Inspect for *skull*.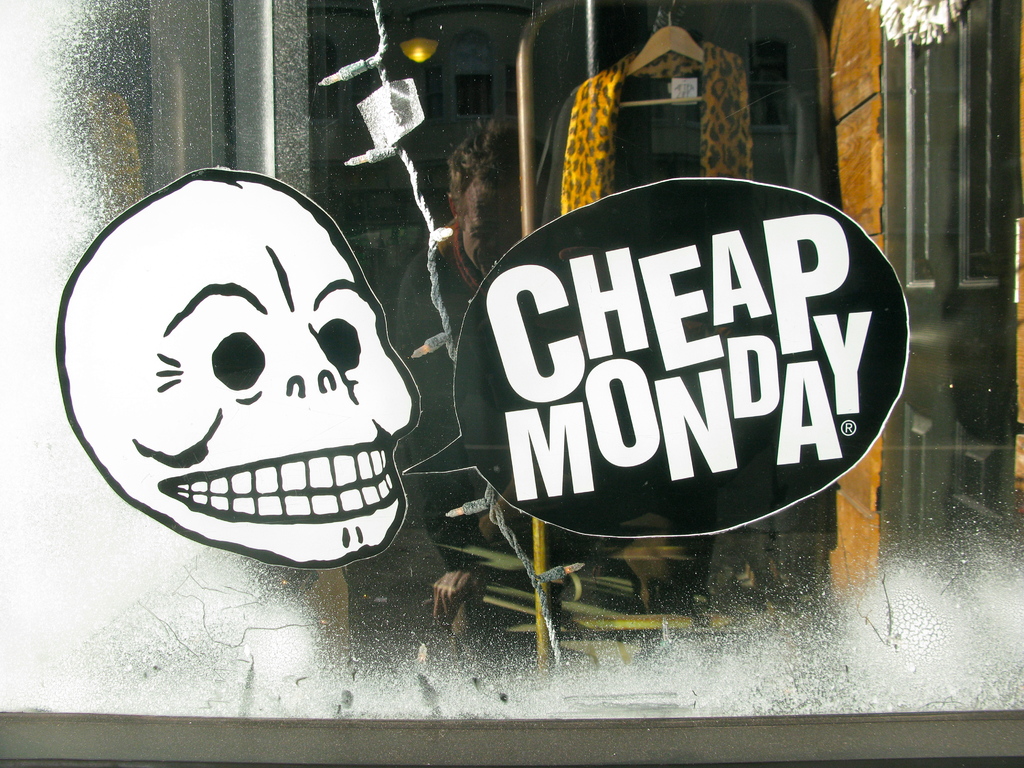
Inspection: (57,167,419,572).
